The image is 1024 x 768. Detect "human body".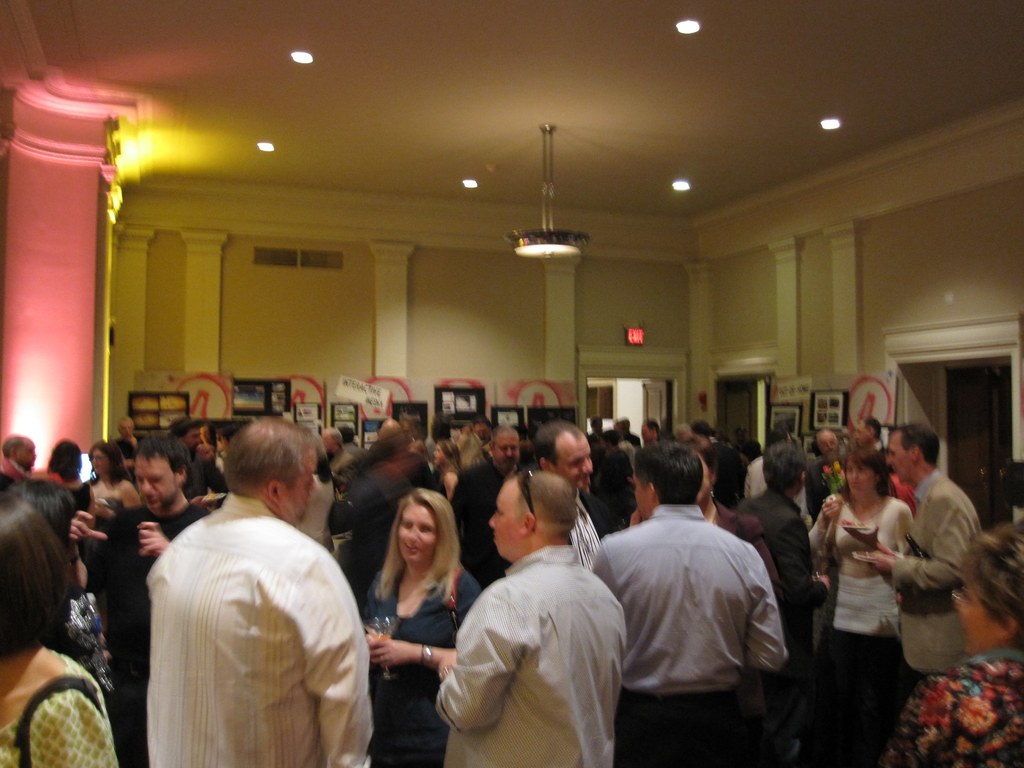
Detection: <bbox>453, 432, 484, 466</bbox>.
